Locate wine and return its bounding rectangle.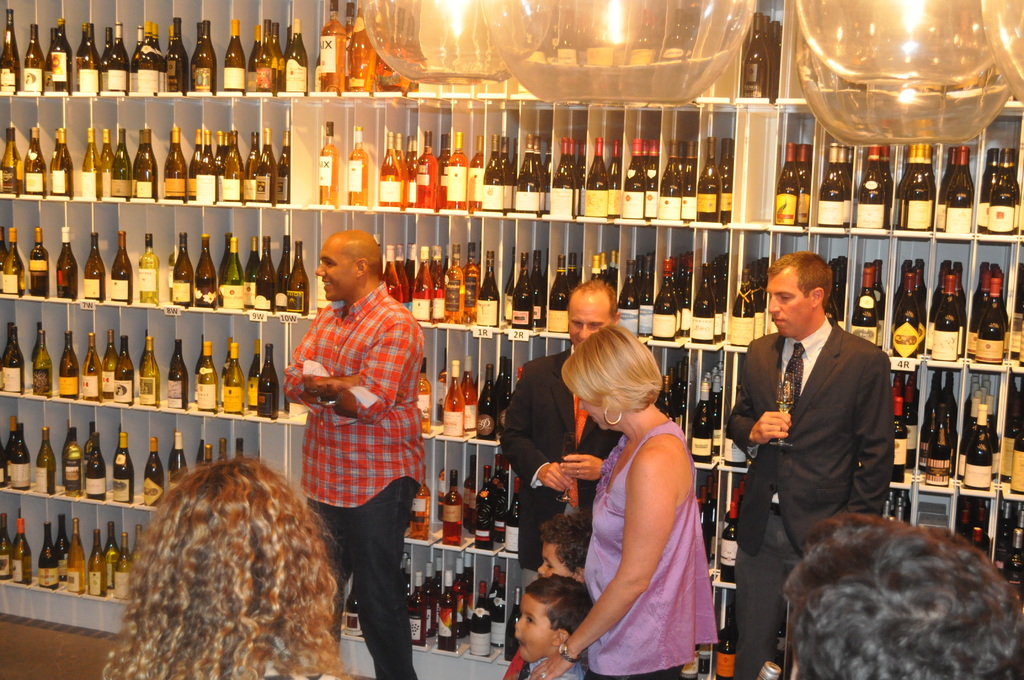
<box>344,577,367,637</box>.
